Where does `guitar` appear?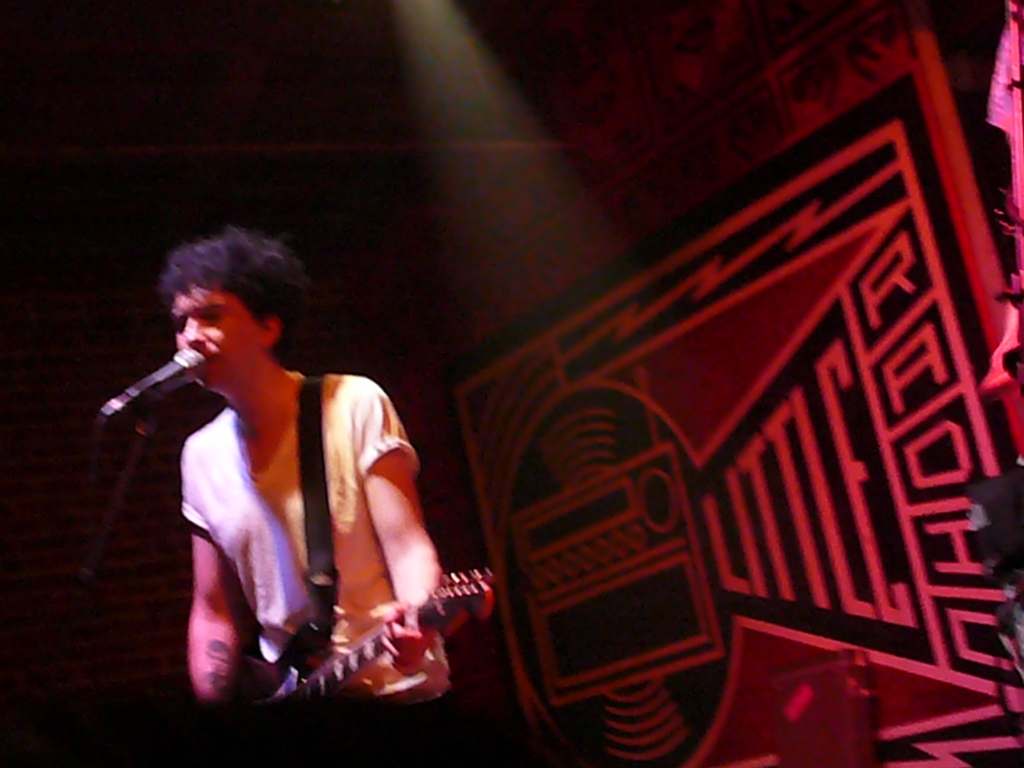
Appears at 230:568:495:716.
